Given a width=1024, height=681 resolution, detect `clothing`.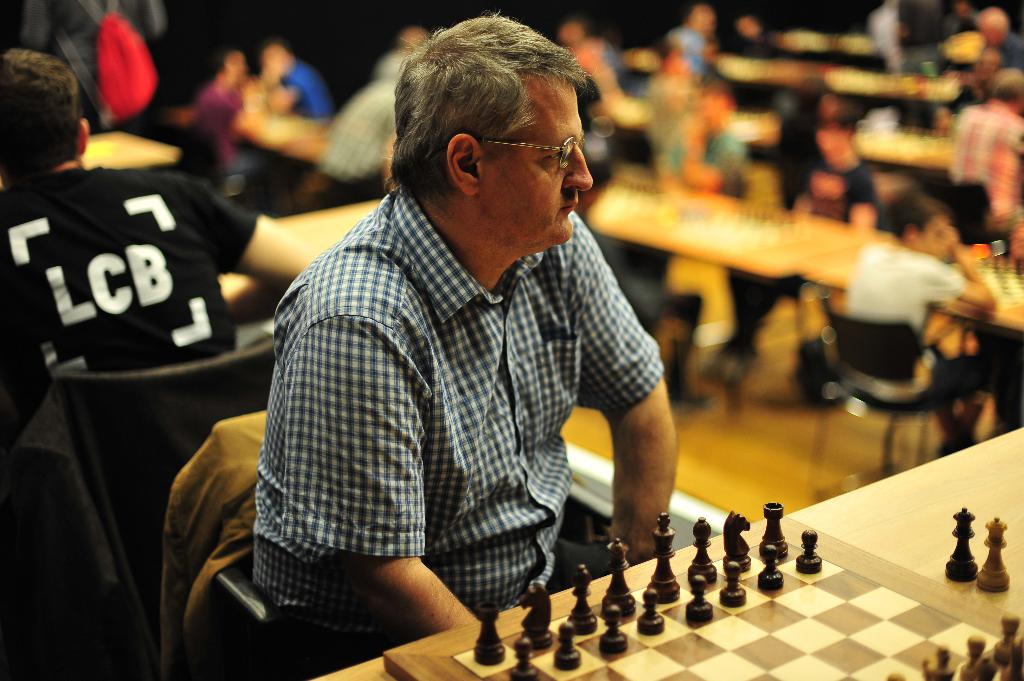
<region>588, 233, 696, 387</region>.
